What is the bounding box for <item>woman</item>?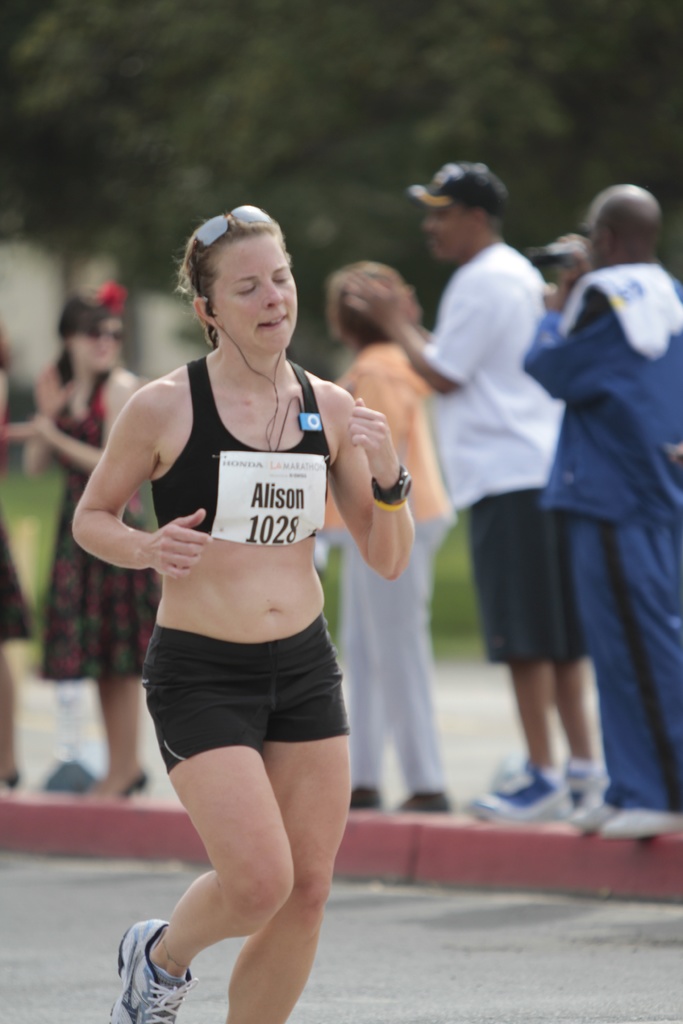
{"x1": 87, "y1": 201, "x2": 396, "y2": 1010}.
